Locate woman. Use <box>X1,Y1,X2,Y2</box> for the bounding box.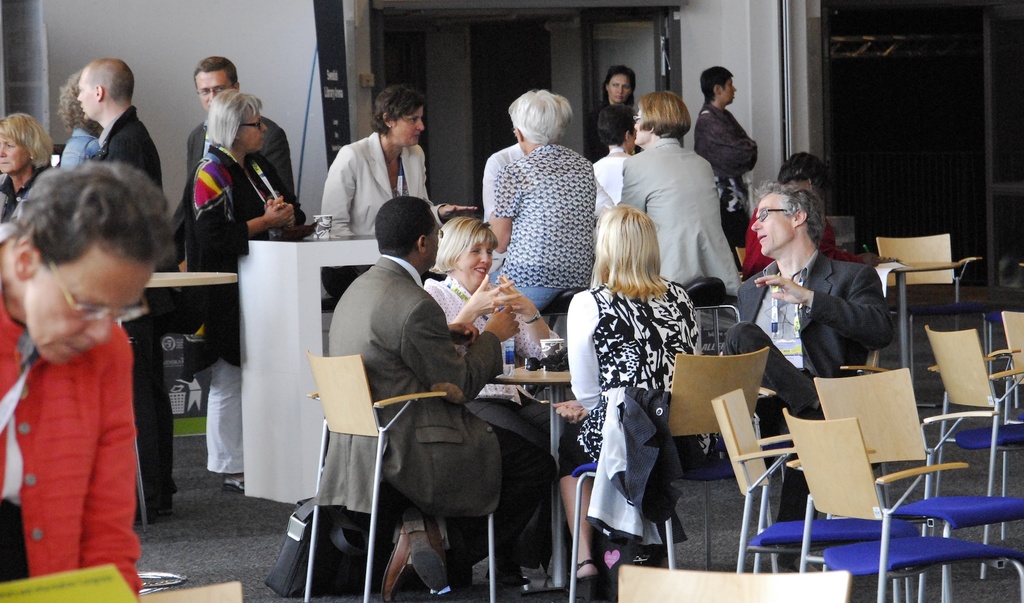
<box>184,86,313,368</box>.
